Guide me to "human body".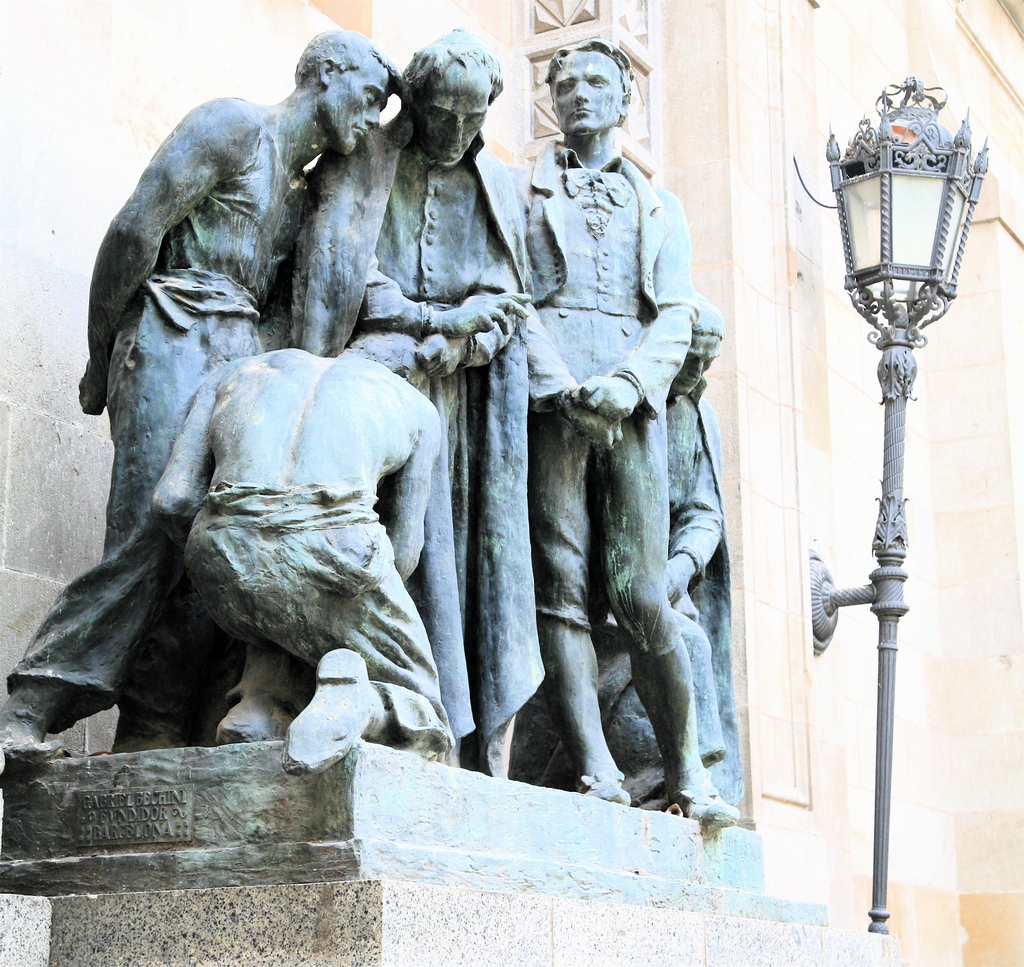
Guidance: (x1=0, y1=29, x2=410, y2=779).
